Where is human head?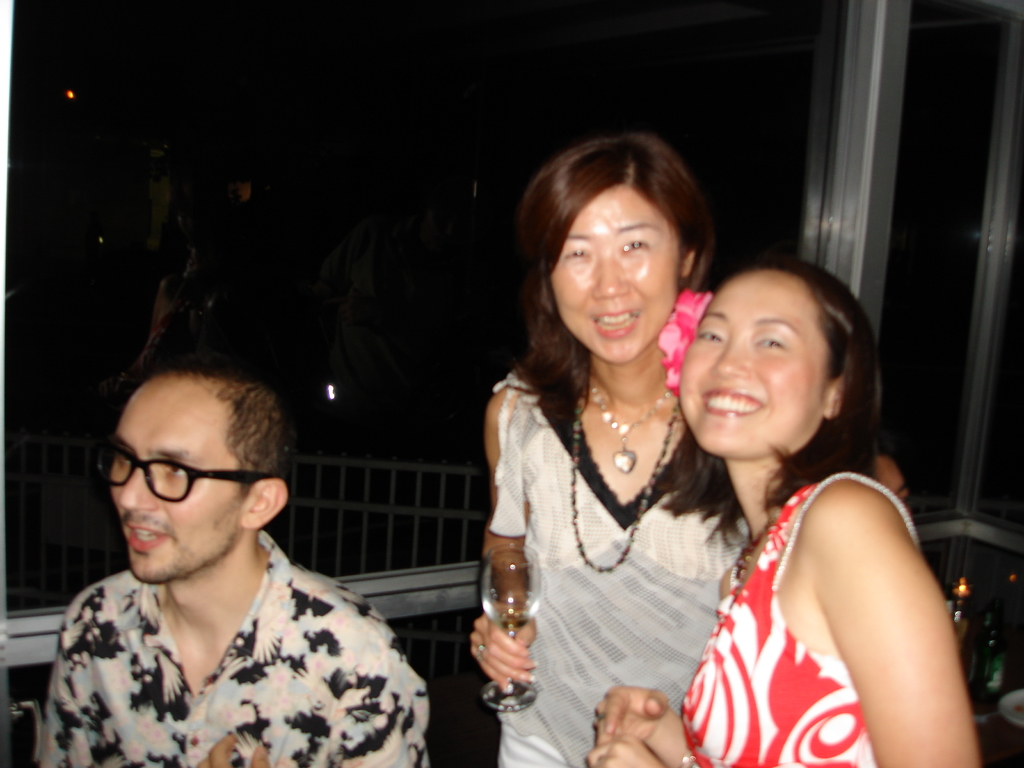
l=109, t=356, r=292, b=584.
